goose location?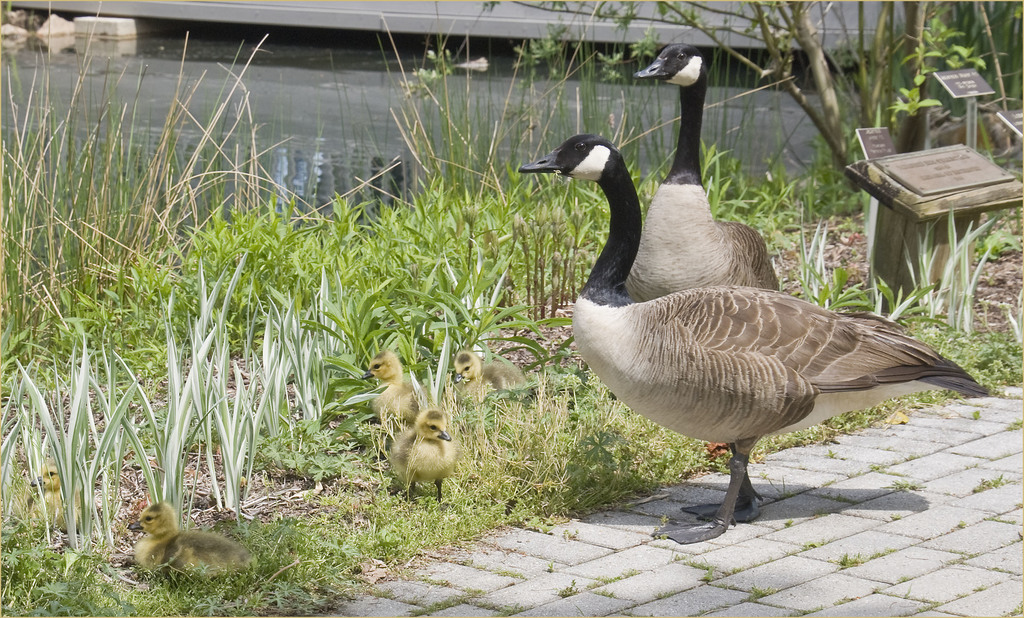
select_region(122, 497, 255, 578)
